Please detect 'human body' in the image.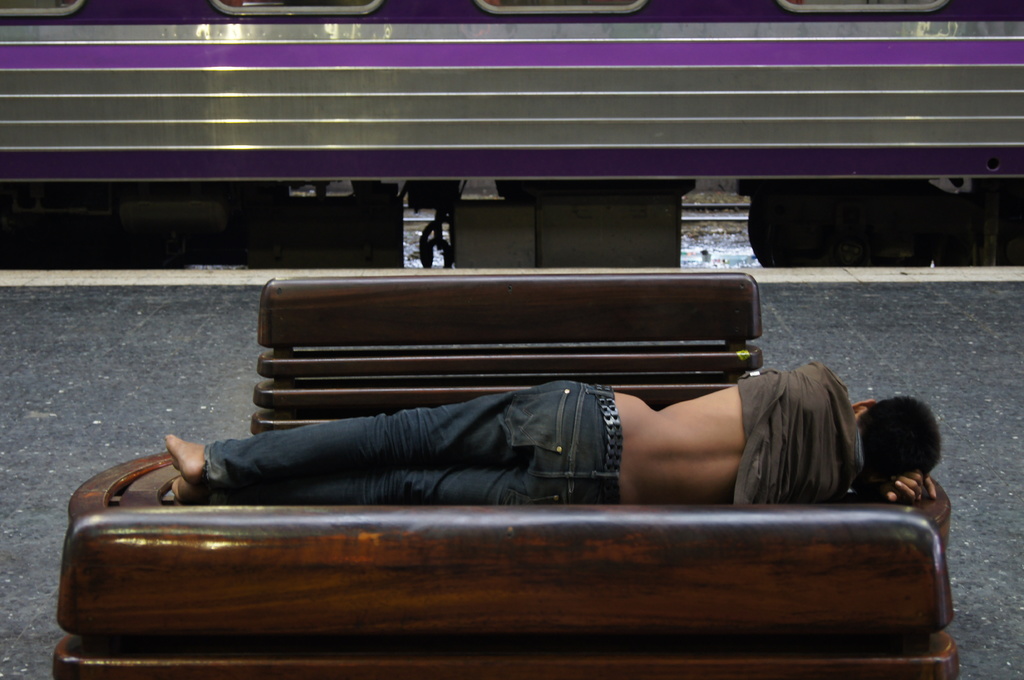
<bbox>104, 347, 924, 580</bbox>.
